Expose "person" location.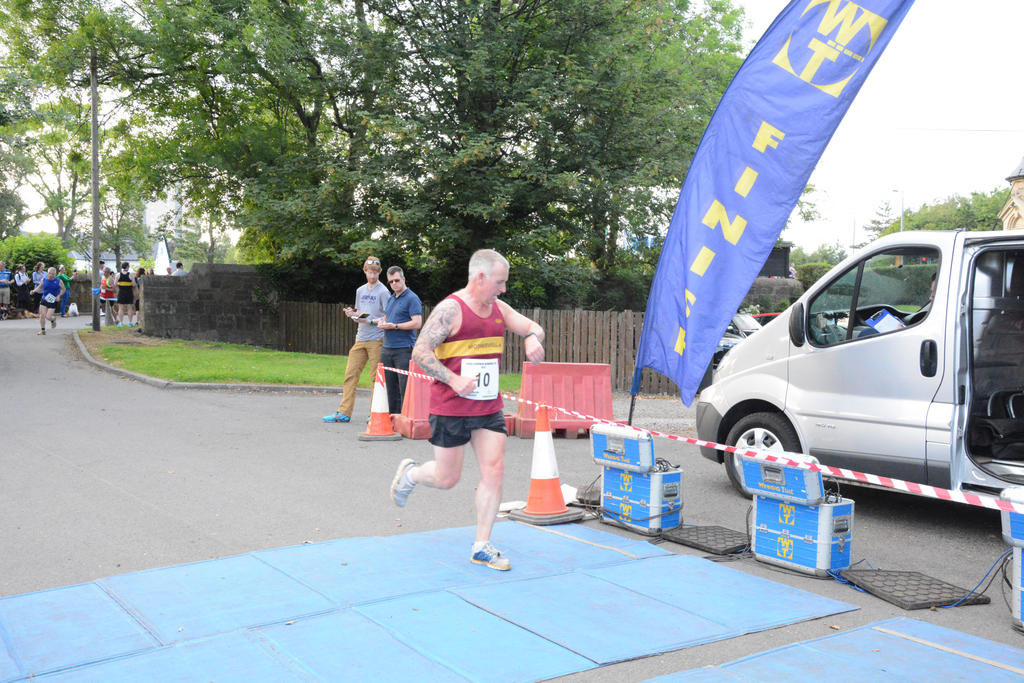
Exposed at crop(415, 246, 532, 566).
